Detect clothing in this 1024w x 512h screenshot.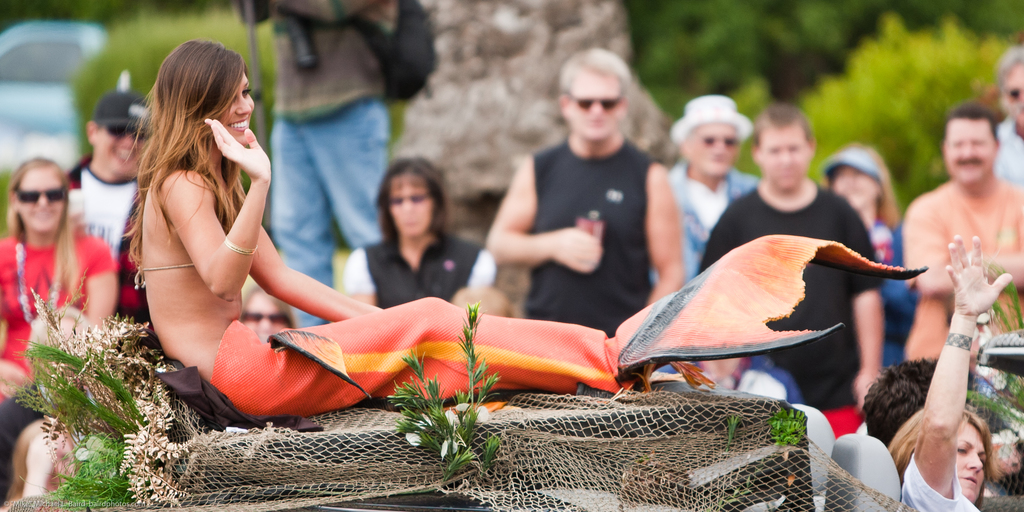
Detection: 204, 219, 931, 442.
